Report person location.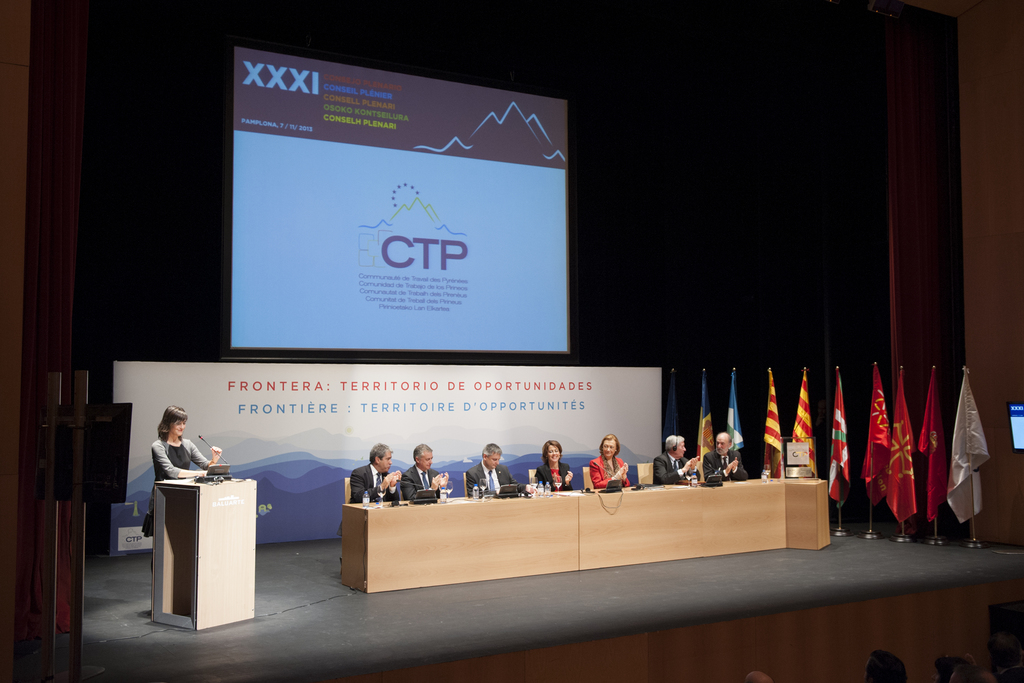
Report: bbox=[453, 441, 534, 498].
